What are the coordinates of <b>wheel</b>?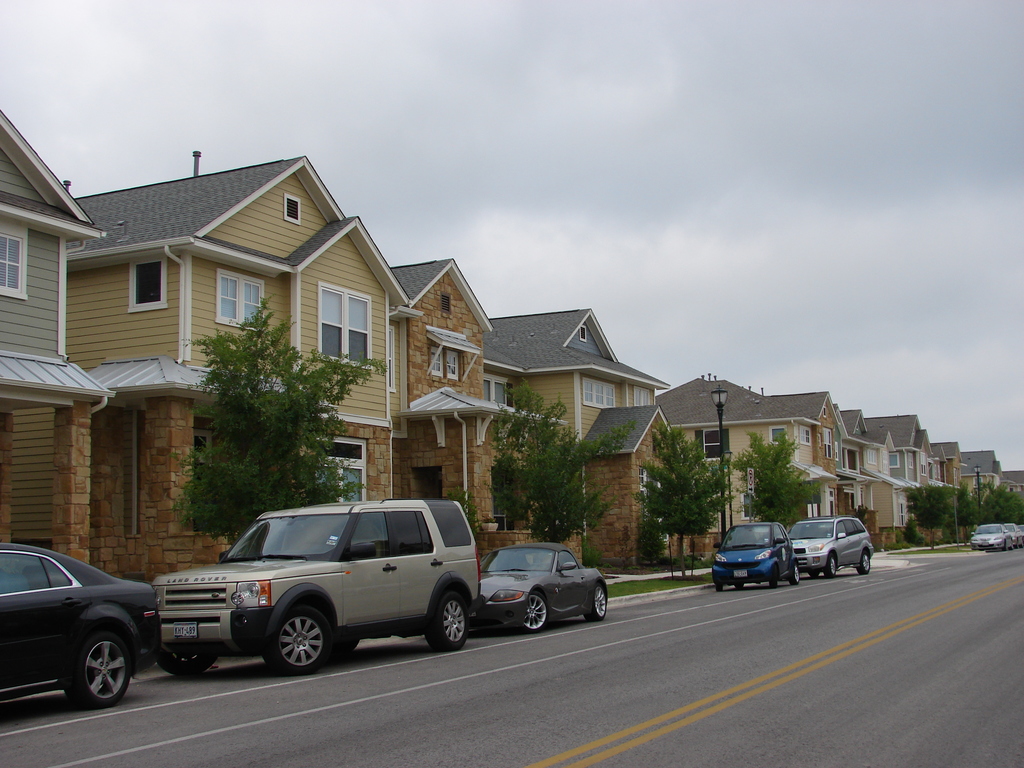
bbox=(61, 632, 131, 707).
